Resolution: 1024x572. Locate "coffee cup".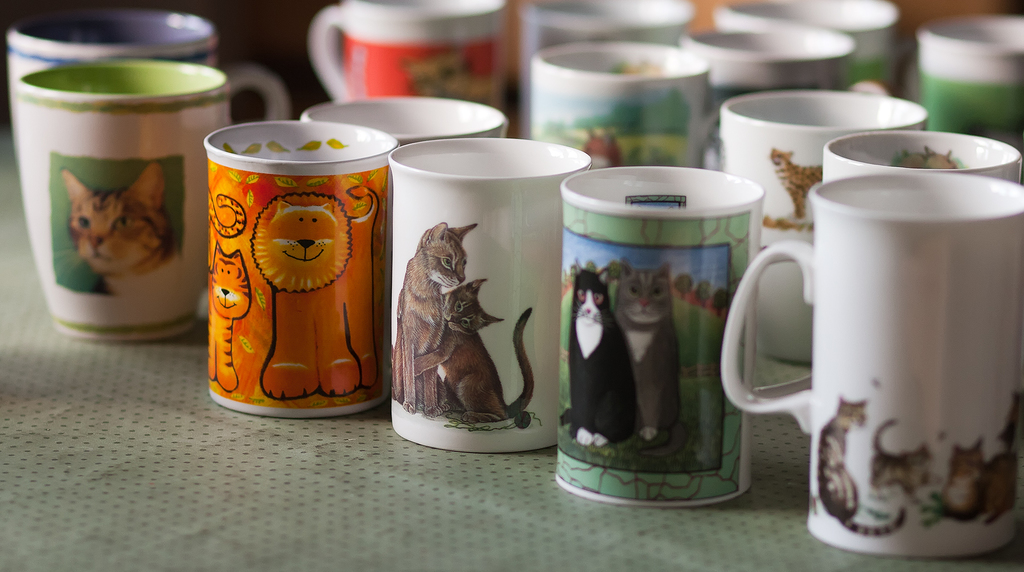
(714, 0, 902, 91).
